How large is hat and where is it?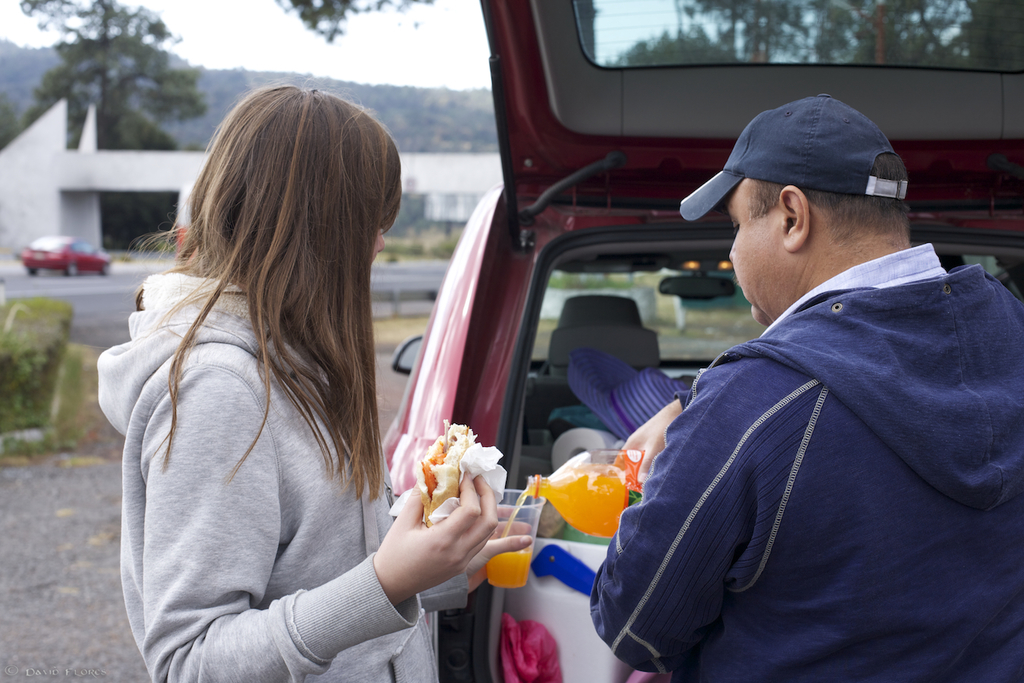
Bounding box: {"left": 569, "top": 351, "right": 691, "bottom": 440}.
